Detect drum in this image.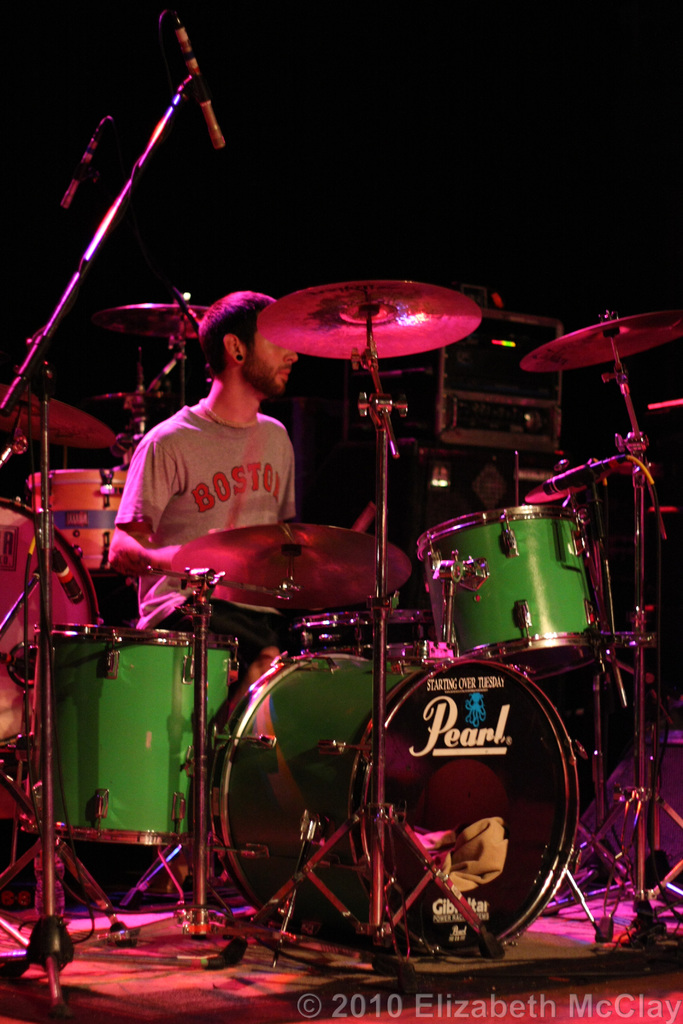
Detection: x1=47 y1=623 x2=239 y2=845.
